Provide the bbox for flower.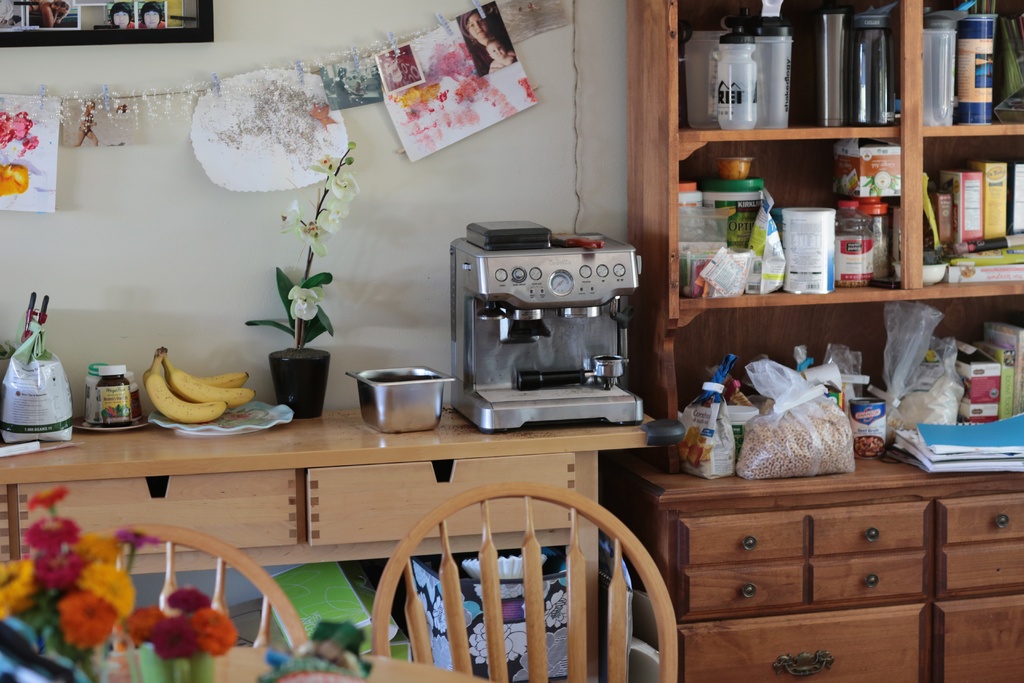
79,563,133,616.
